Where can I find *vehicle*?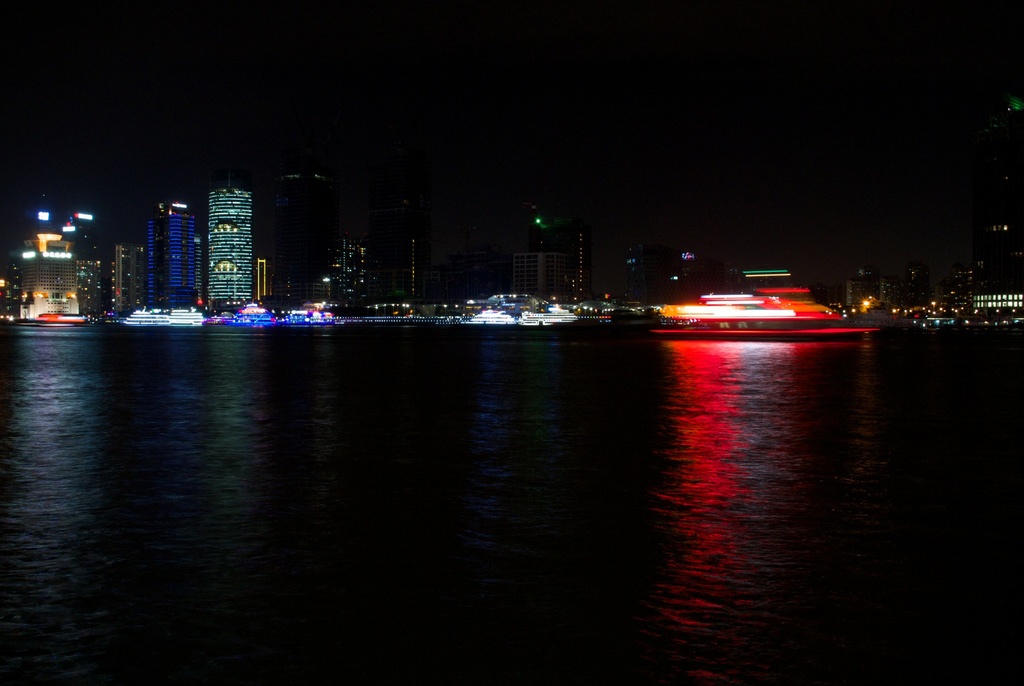
You can find it at (left=517, top=306, right=578, bottom=326).
